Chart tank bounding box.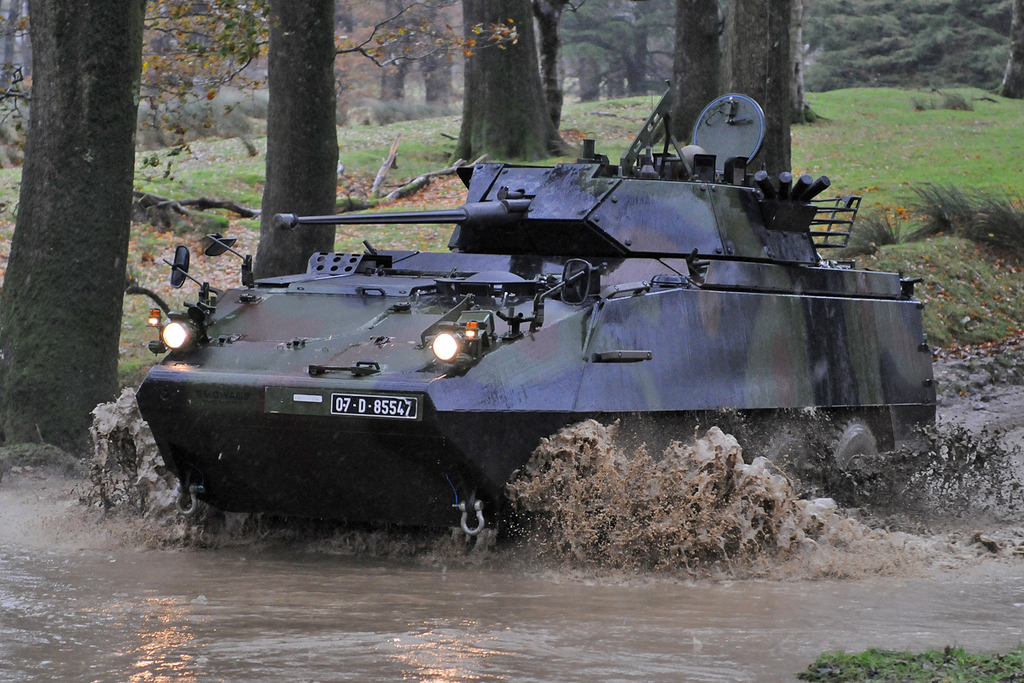
Charted: x1=122 y1=77 x2=945 y2=553.
